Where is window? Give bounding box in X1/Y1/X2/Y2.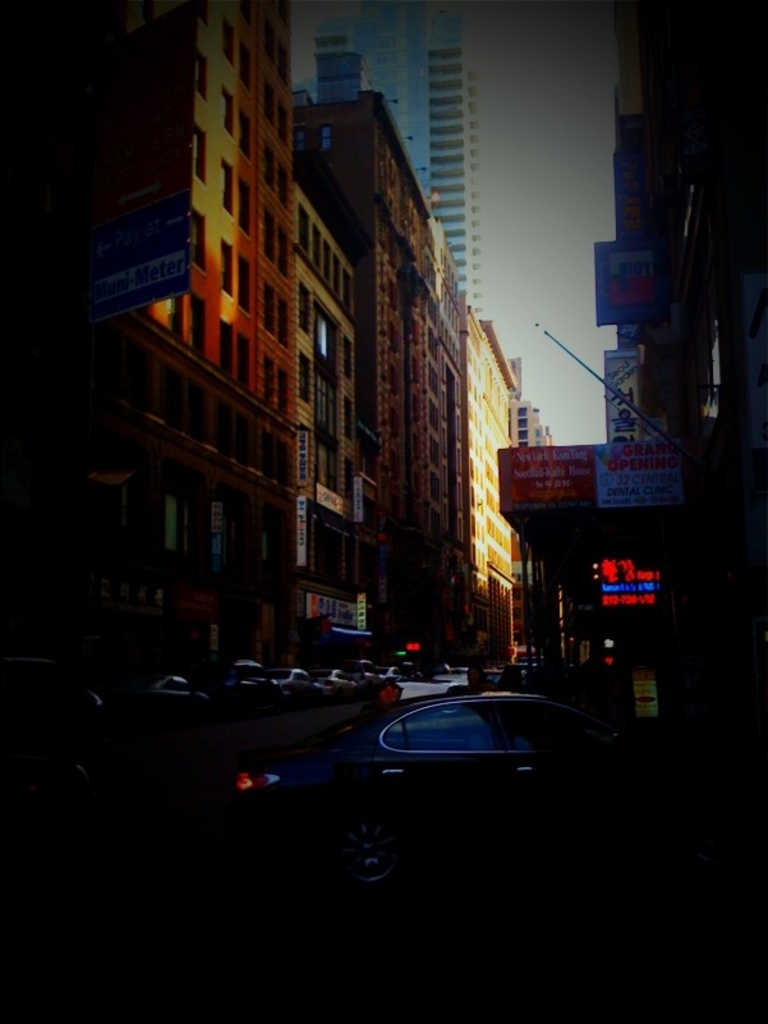
258/141/271/193.
